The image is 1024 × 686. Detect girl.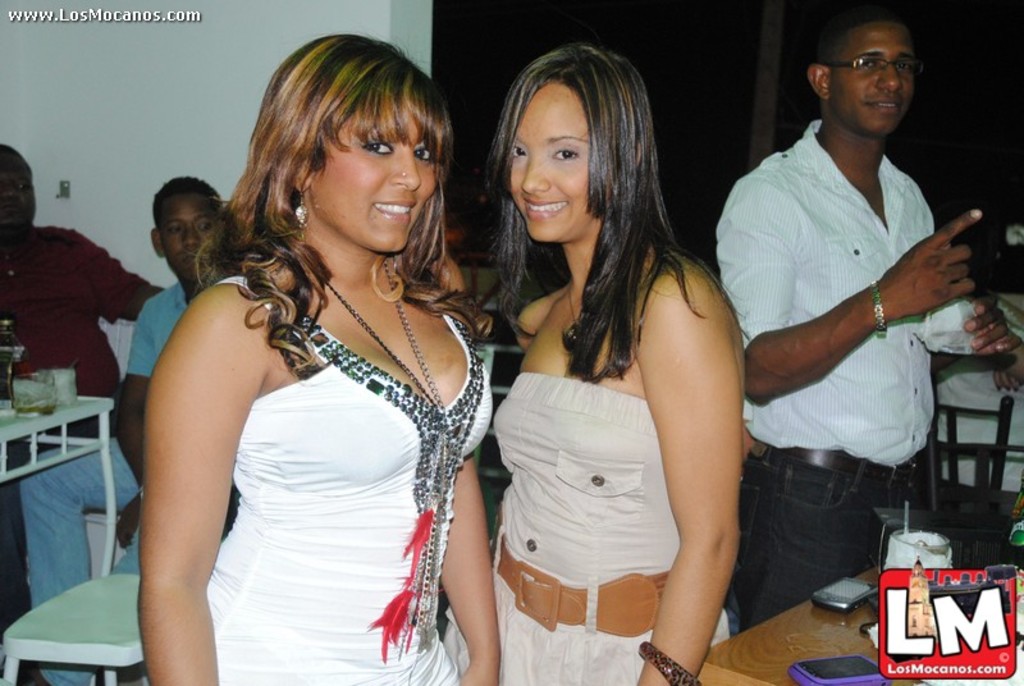
Detection: (454, 41, 788, 685).
